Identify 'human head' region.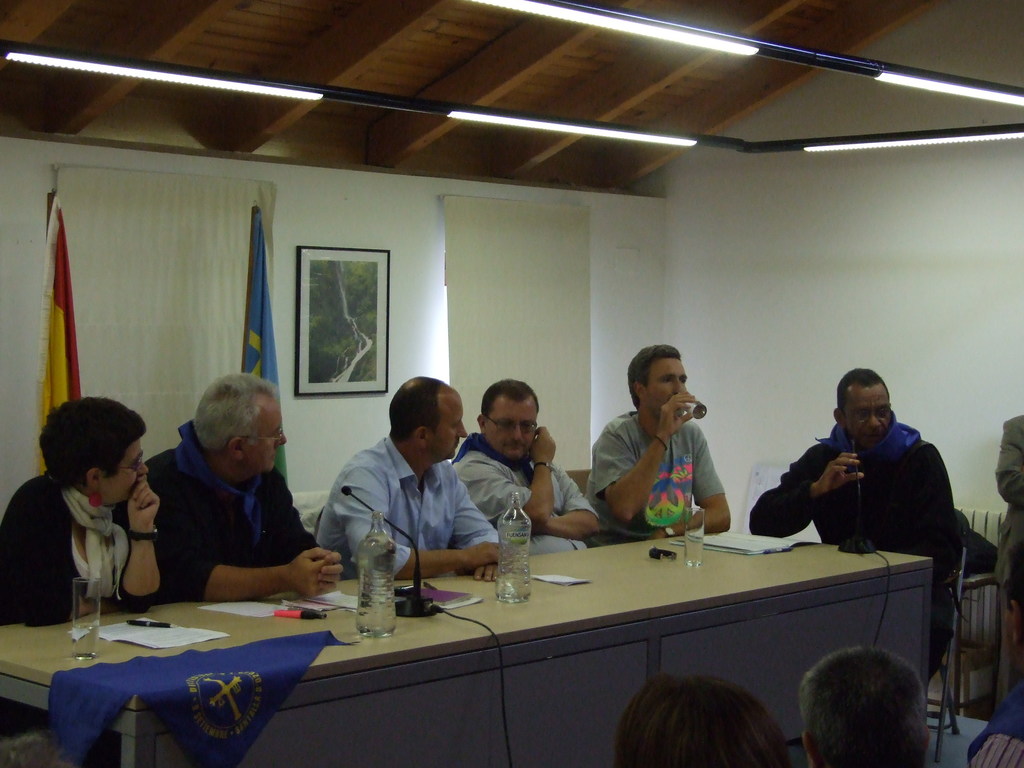
Region: x1=798 y1=641 x2=921 y2=767.
